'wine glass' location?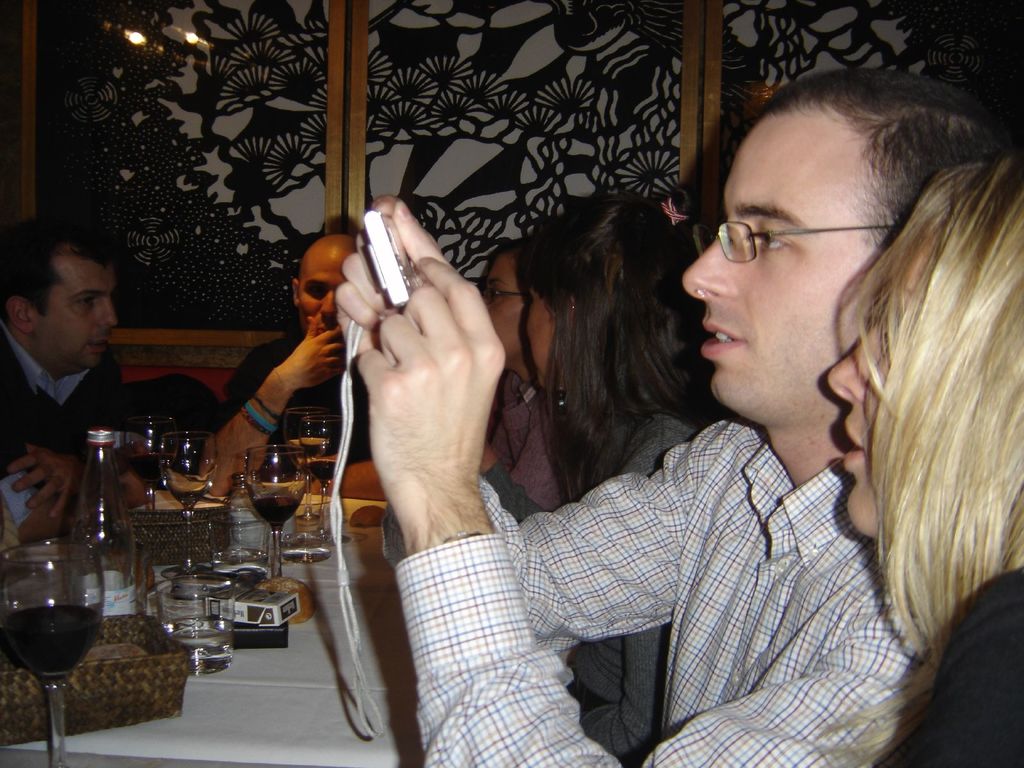
(282,406,333,518)
